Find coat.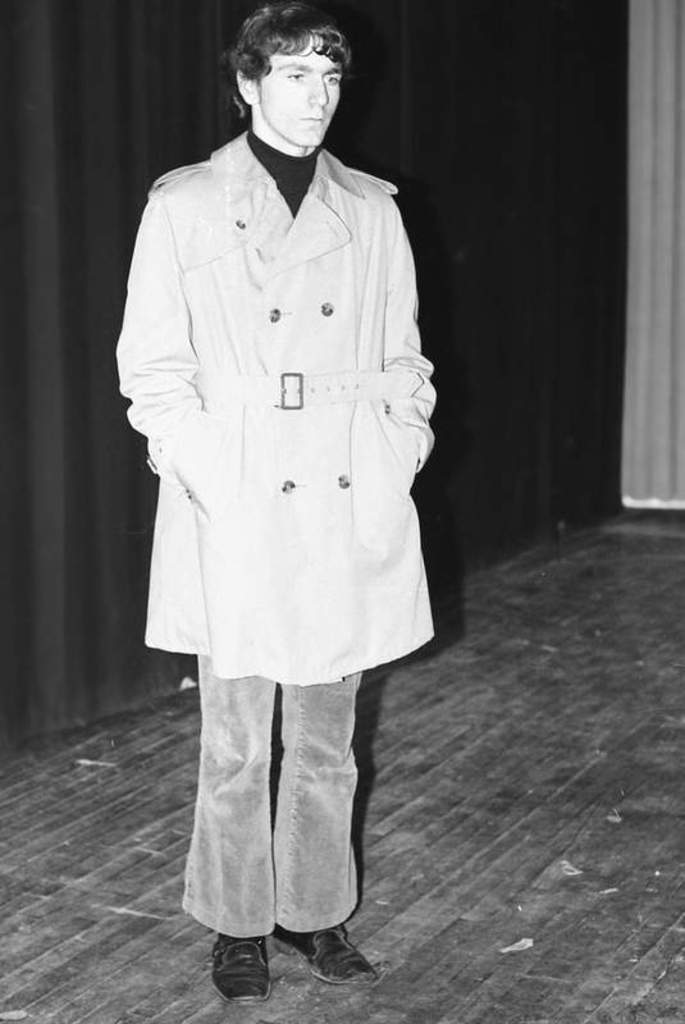
[left=117, top=136, right=446, bottom=689].
